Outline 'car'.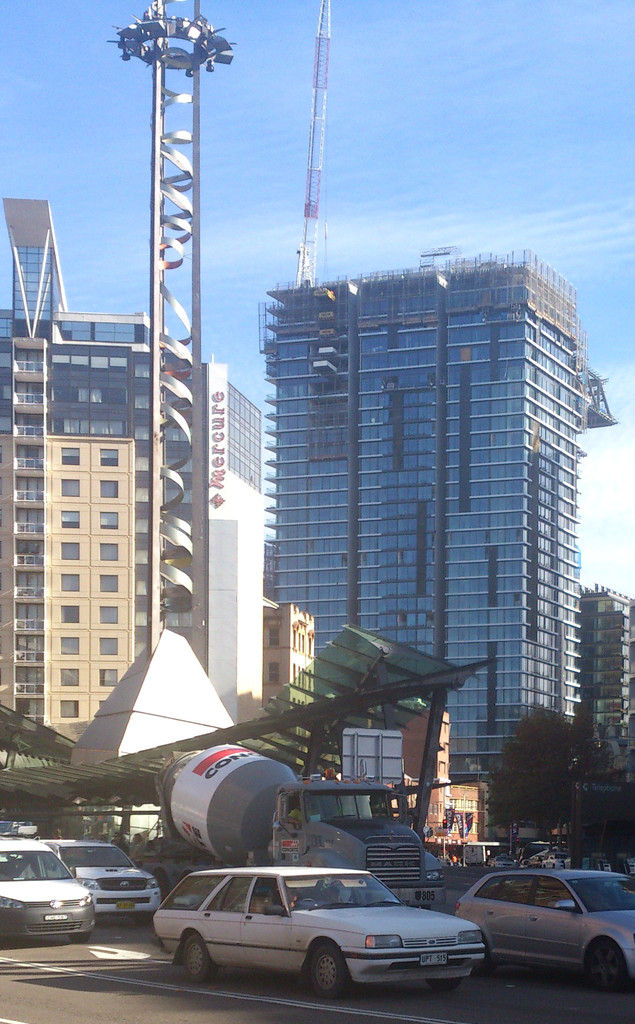
Outline: 0, 833, 93, 938.
